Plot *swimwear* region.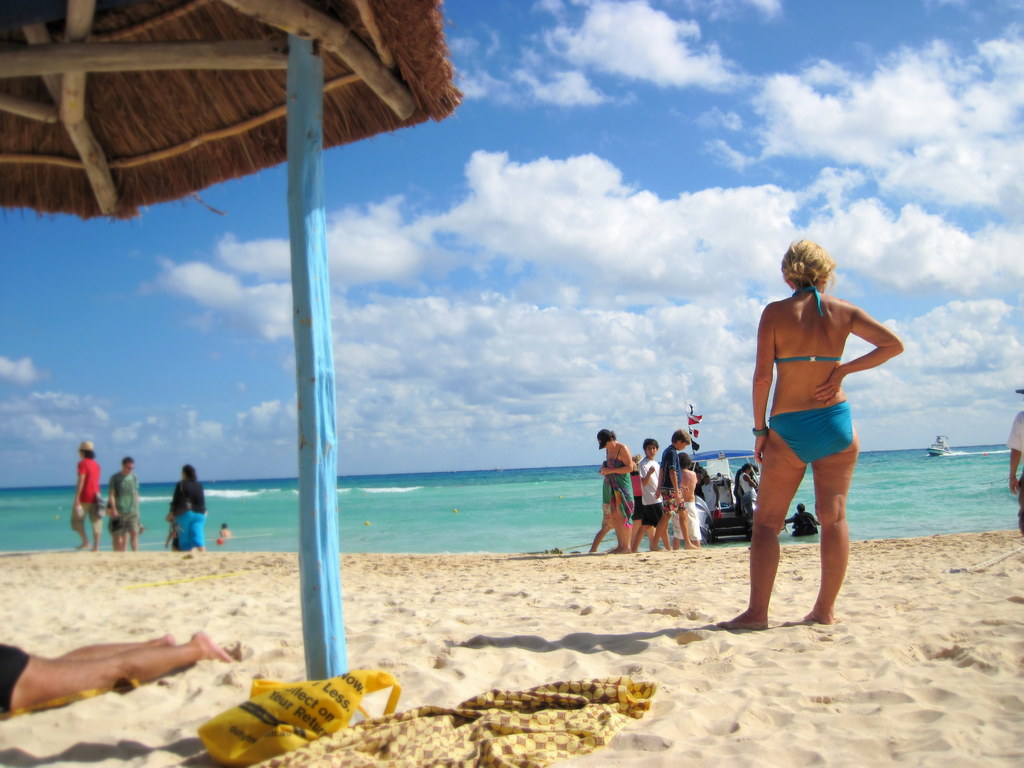
Plotted at {"left": 602, "top": 442, "right": 623, "bottom": 465}.
